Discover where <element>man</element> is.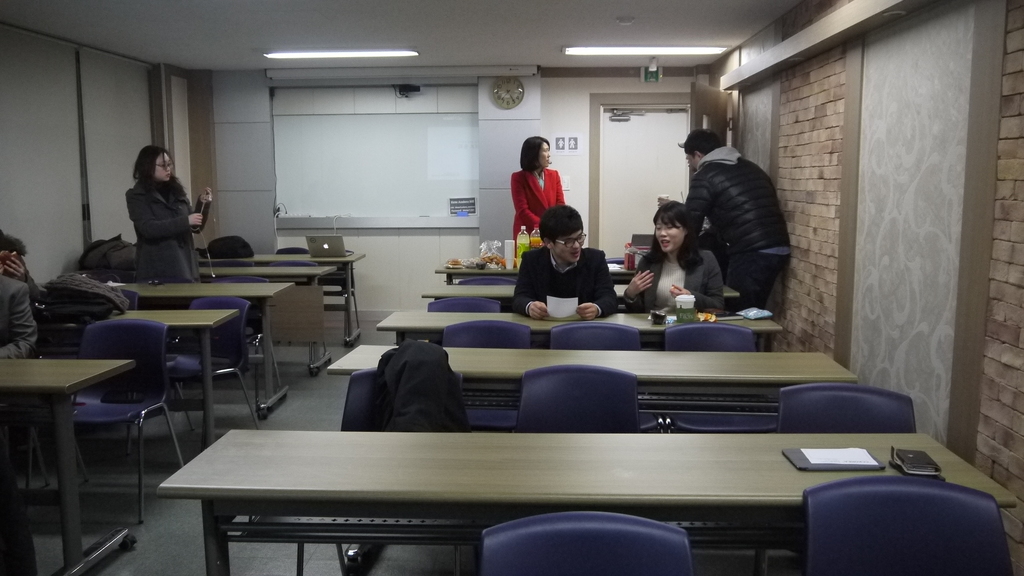
Discovered at <region>673, 128, 786, 317</region>.
